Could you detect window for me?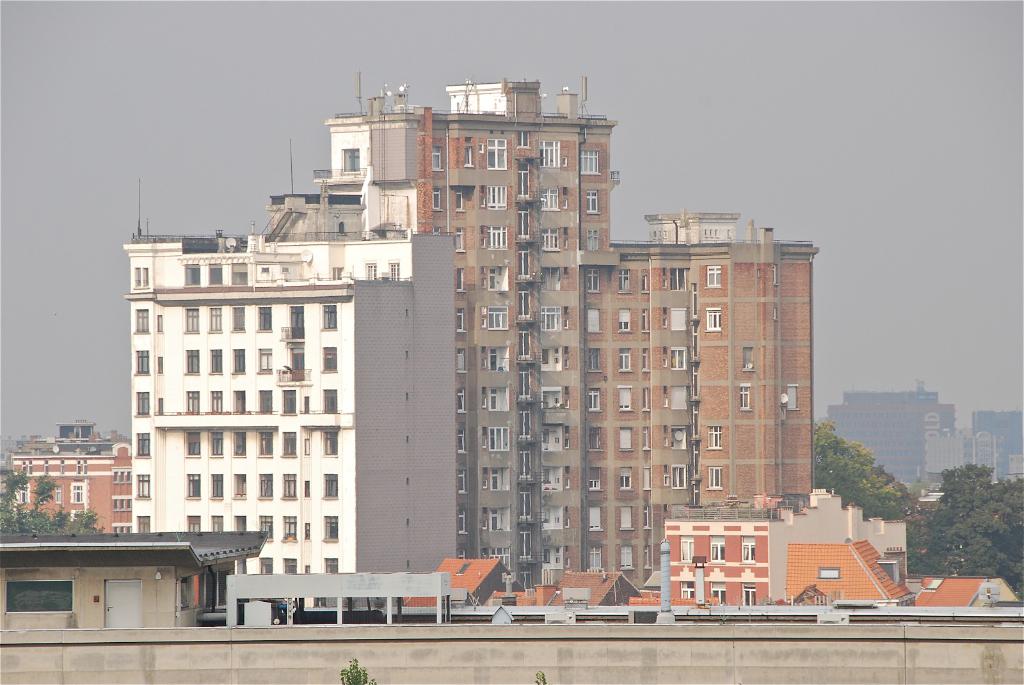
Detection result: 323,389,339,415.
